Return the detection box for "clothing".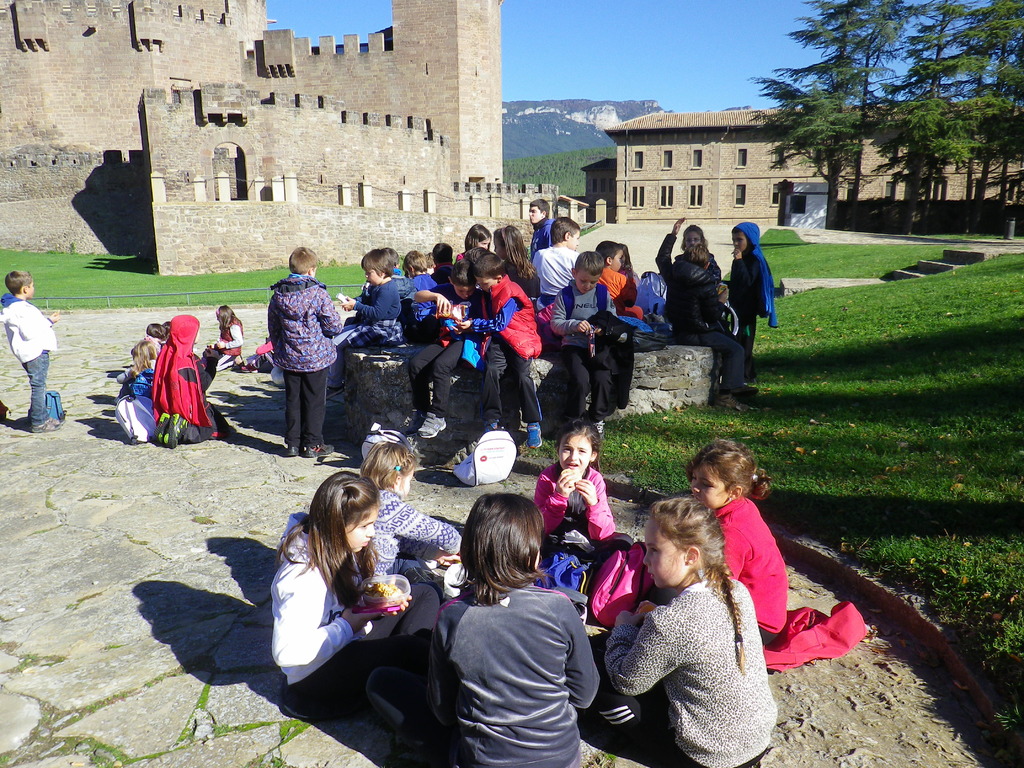
0 296 56 423.
